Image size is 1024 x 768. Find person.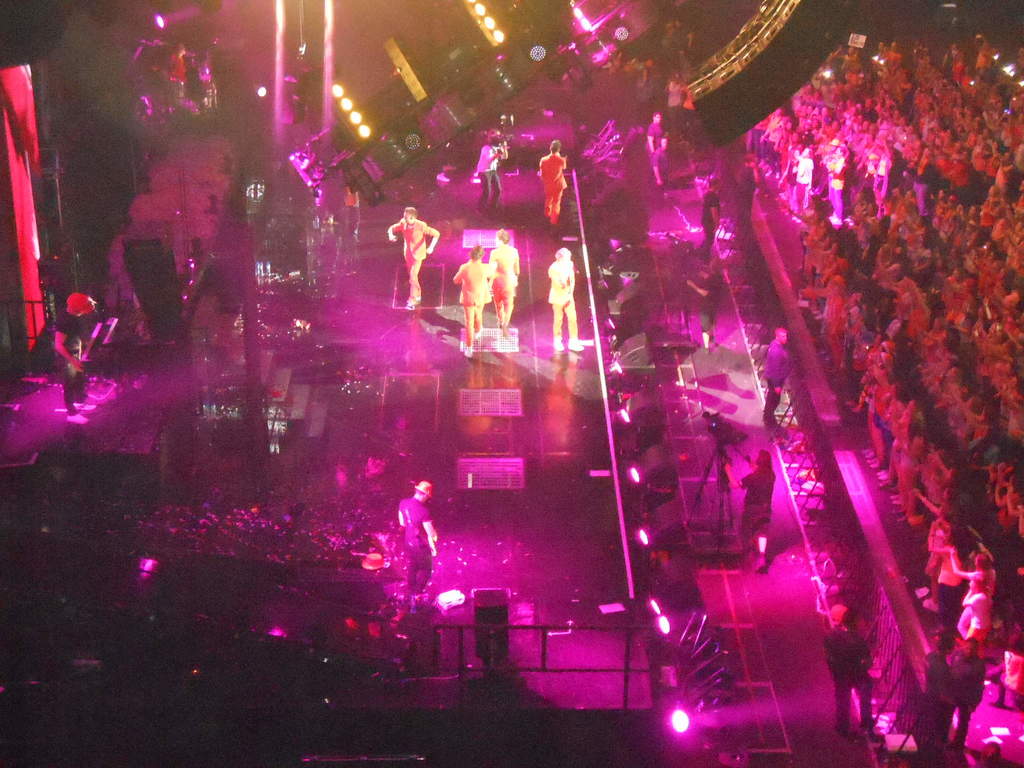
(988,646,1023,698).
